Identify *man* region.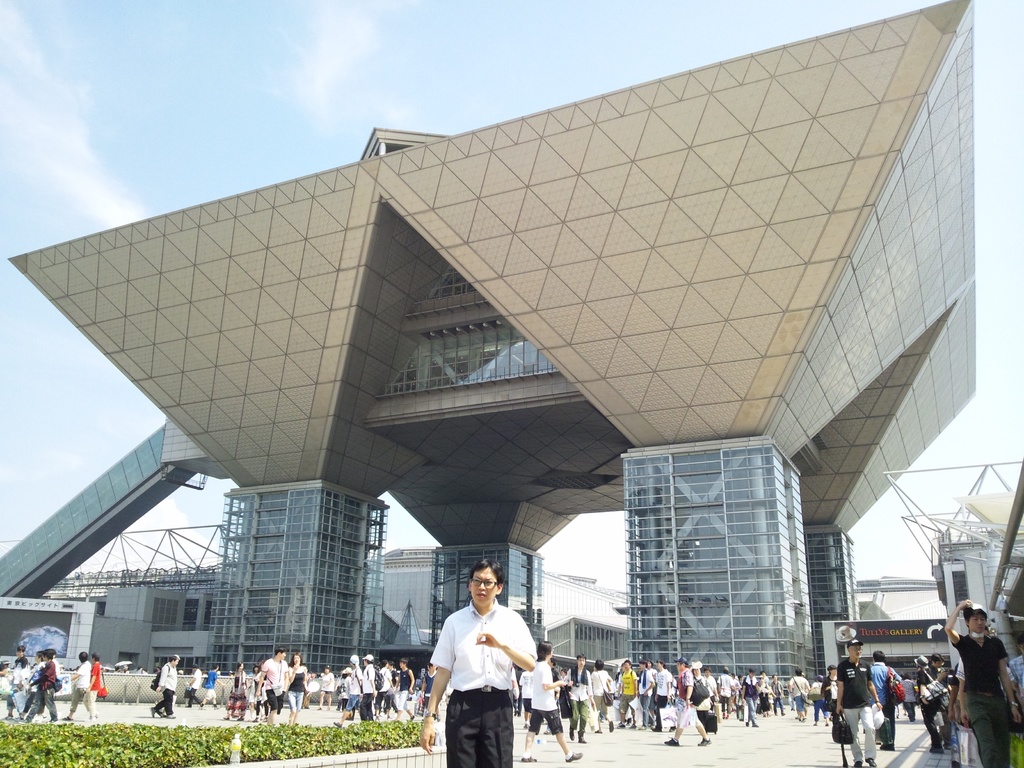
Region: [x1=17, y1=647, x2=60, y2=725].
